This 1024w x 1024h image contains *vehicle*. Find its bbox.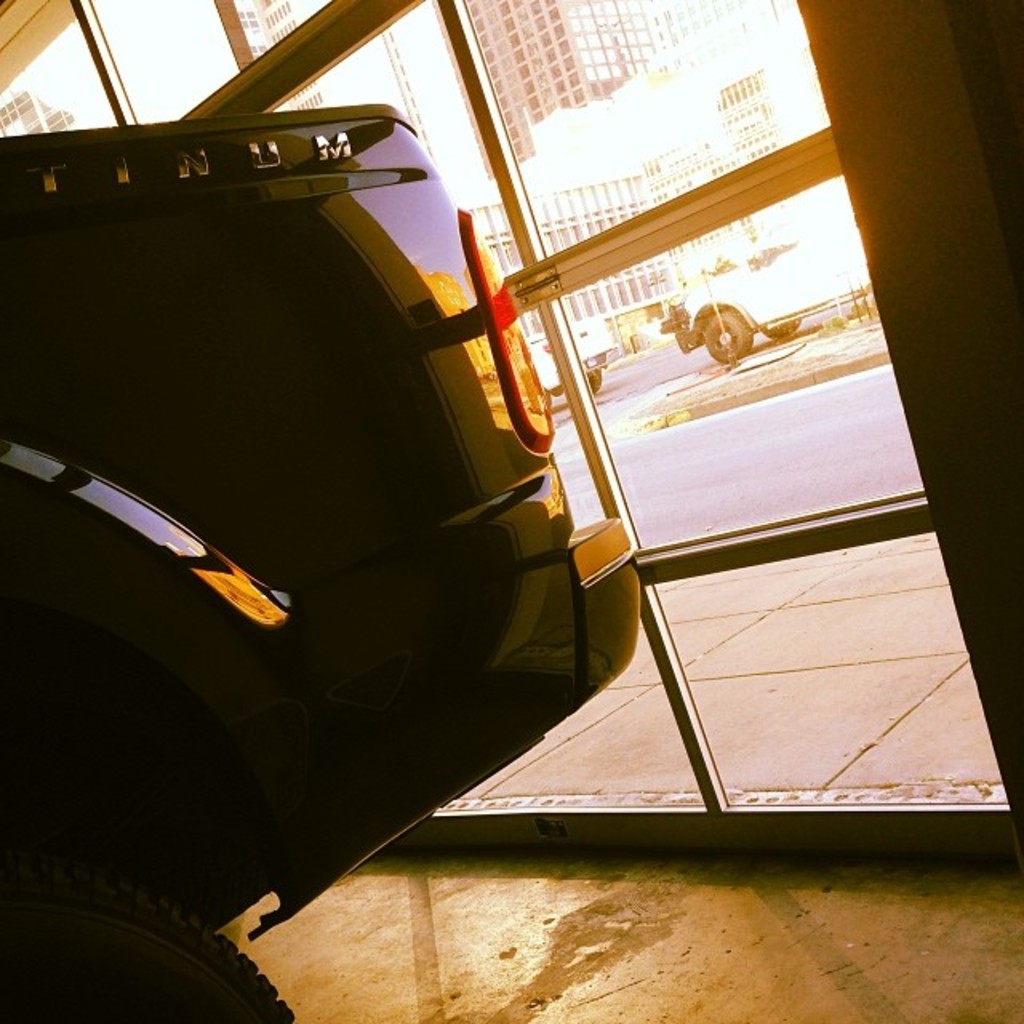
0/96/646/1022.
